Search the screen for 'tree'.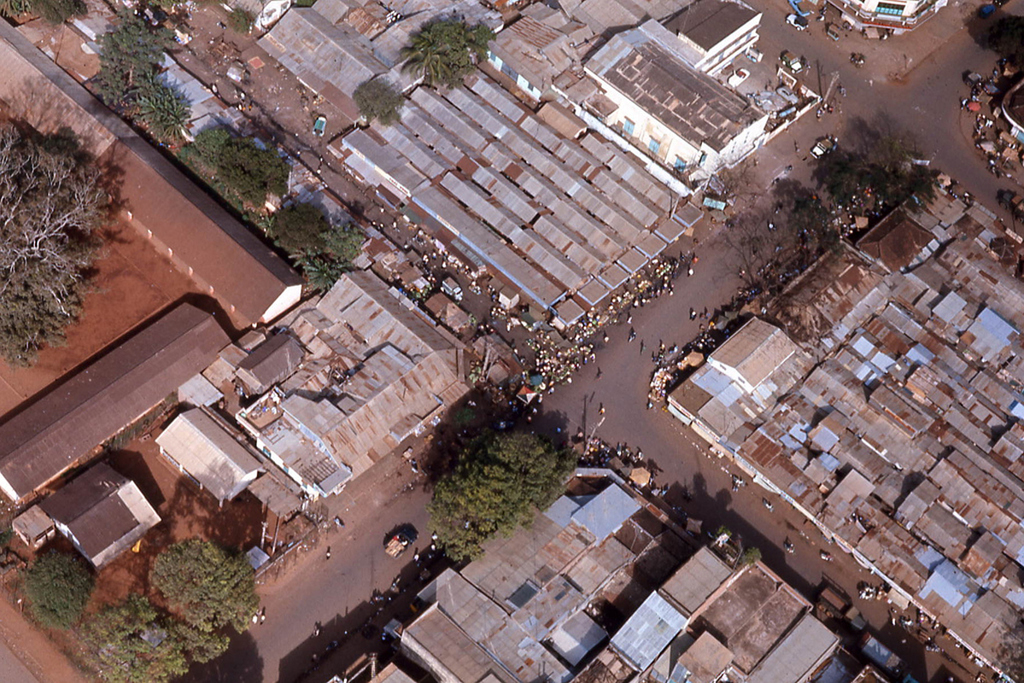
Found at (left=26, top=550, right=97, bottom=637).
